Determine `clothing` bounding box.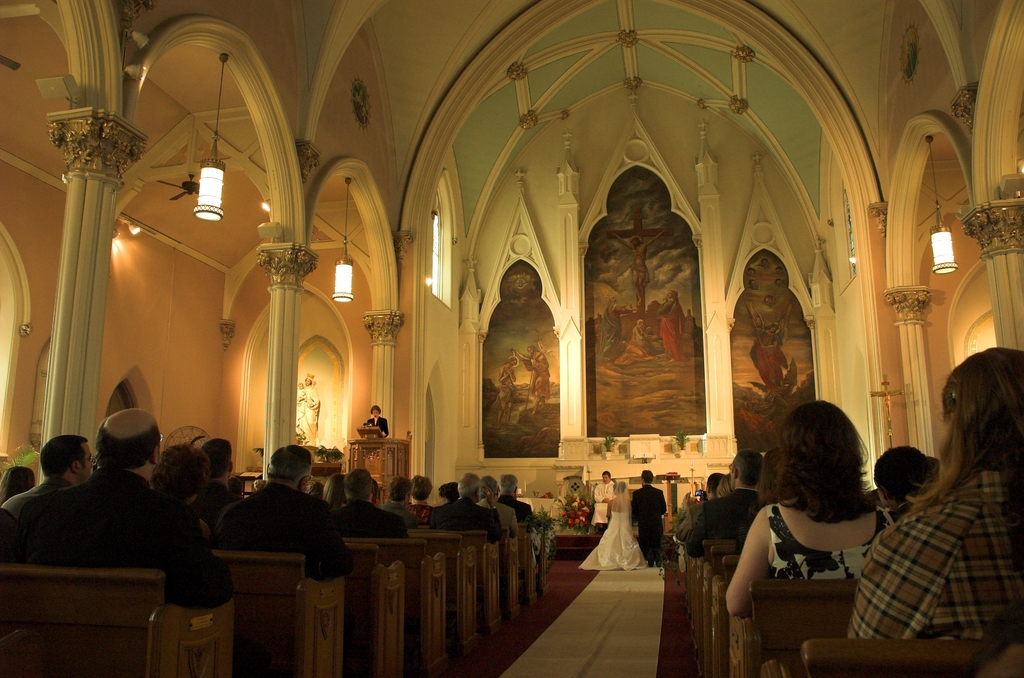
Determined: <bbox>616, 325, 657, 360</bbox>.
